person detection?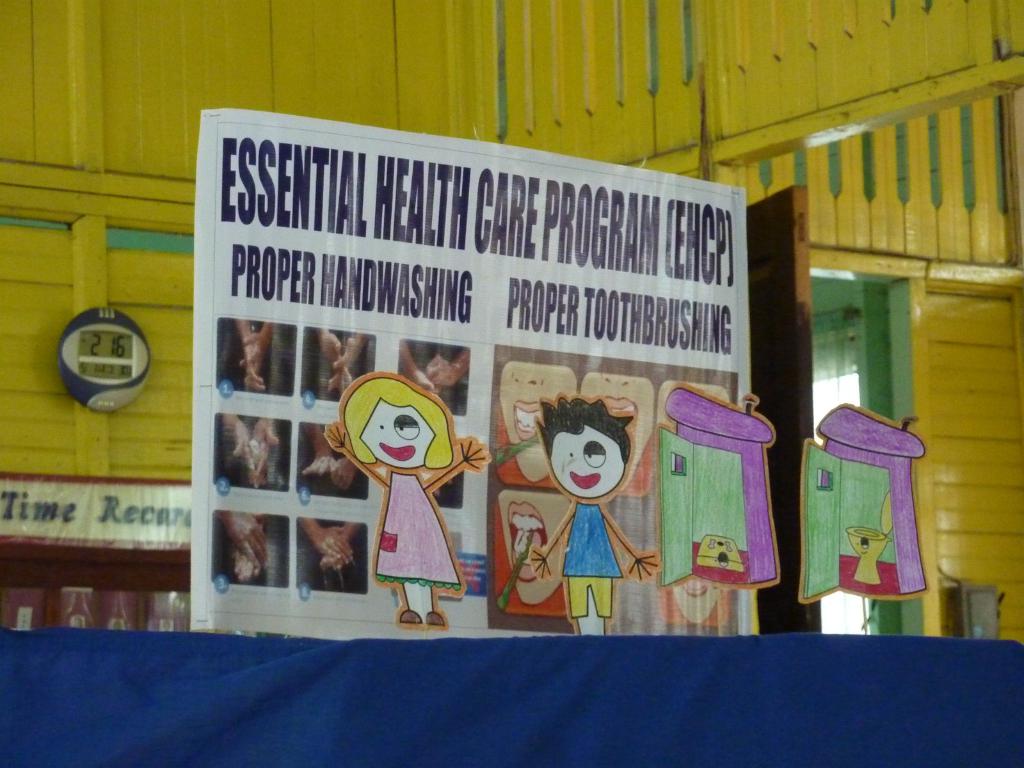
[x1=306, y1=425, x2=361, y2=502]
